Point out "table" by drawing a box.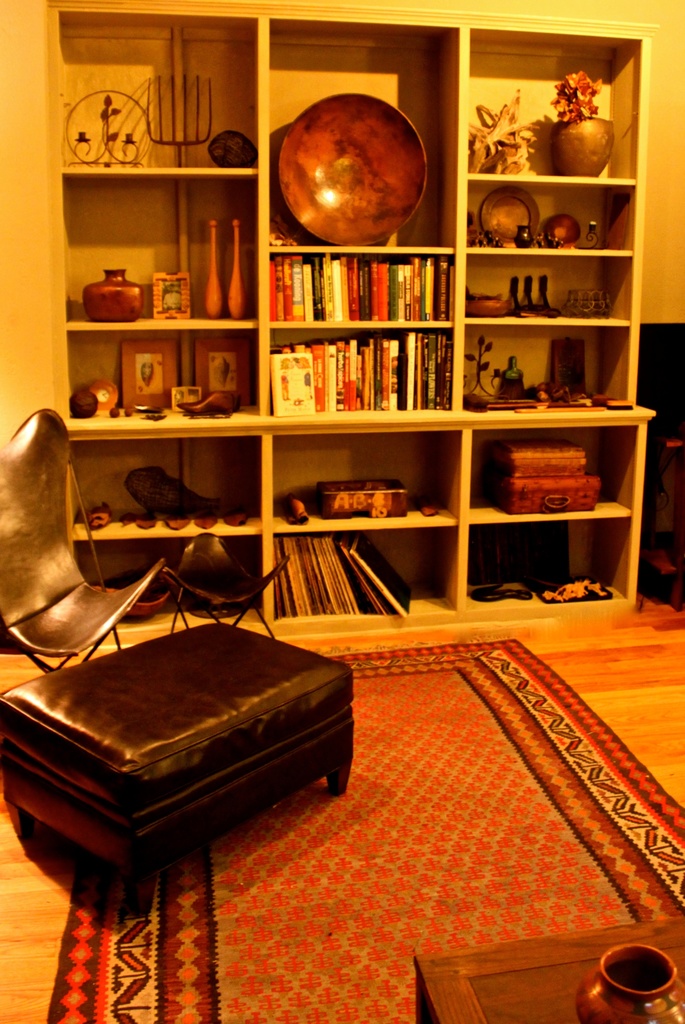
rect(0, 625, 351, 917).
